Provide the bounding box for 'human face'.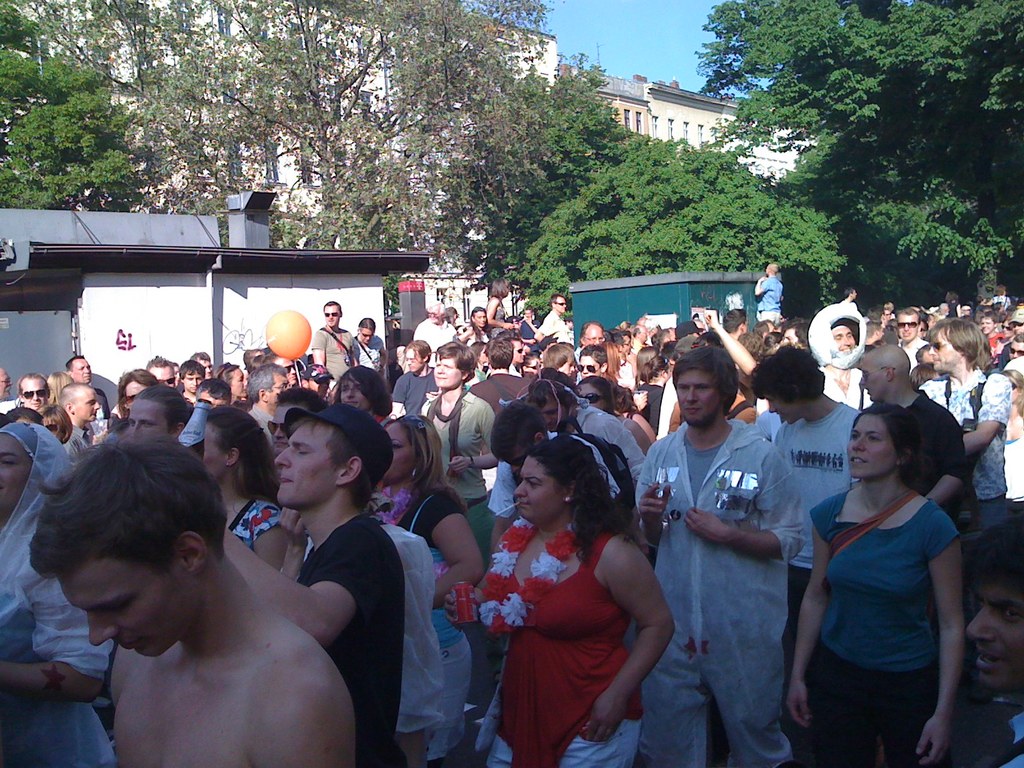
(965, 579, 1023, 683).
